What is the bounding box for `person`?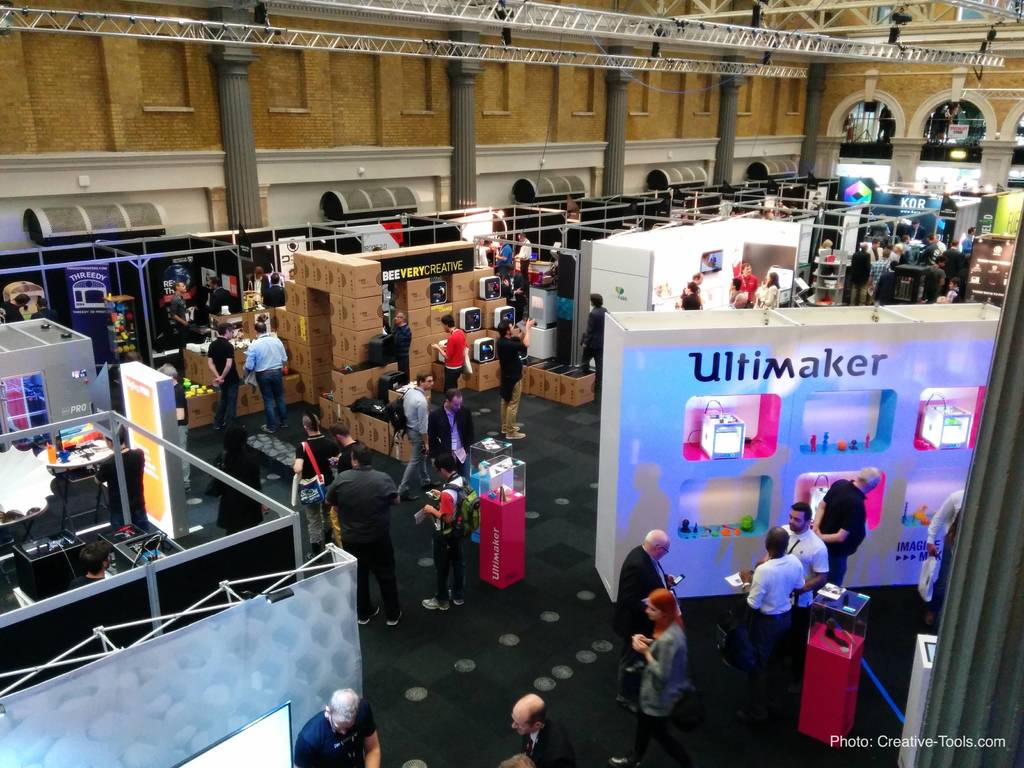
628/595/689/753.
